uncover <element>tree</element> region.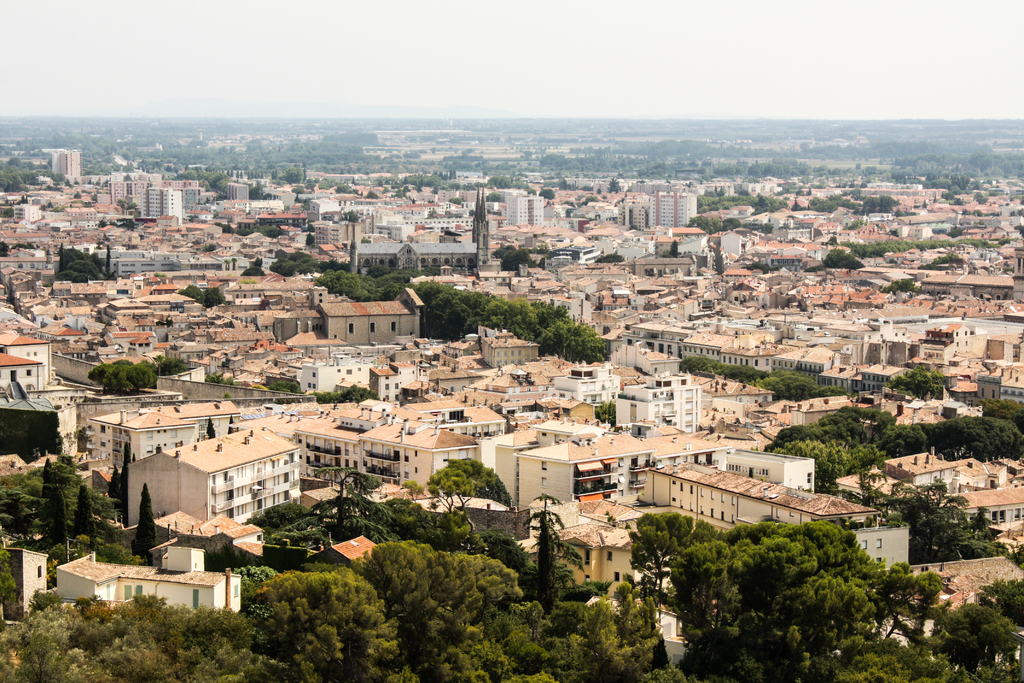
Uncovered: {"left": 261, "top": 380, "right": 302, "bottom": 397}.
